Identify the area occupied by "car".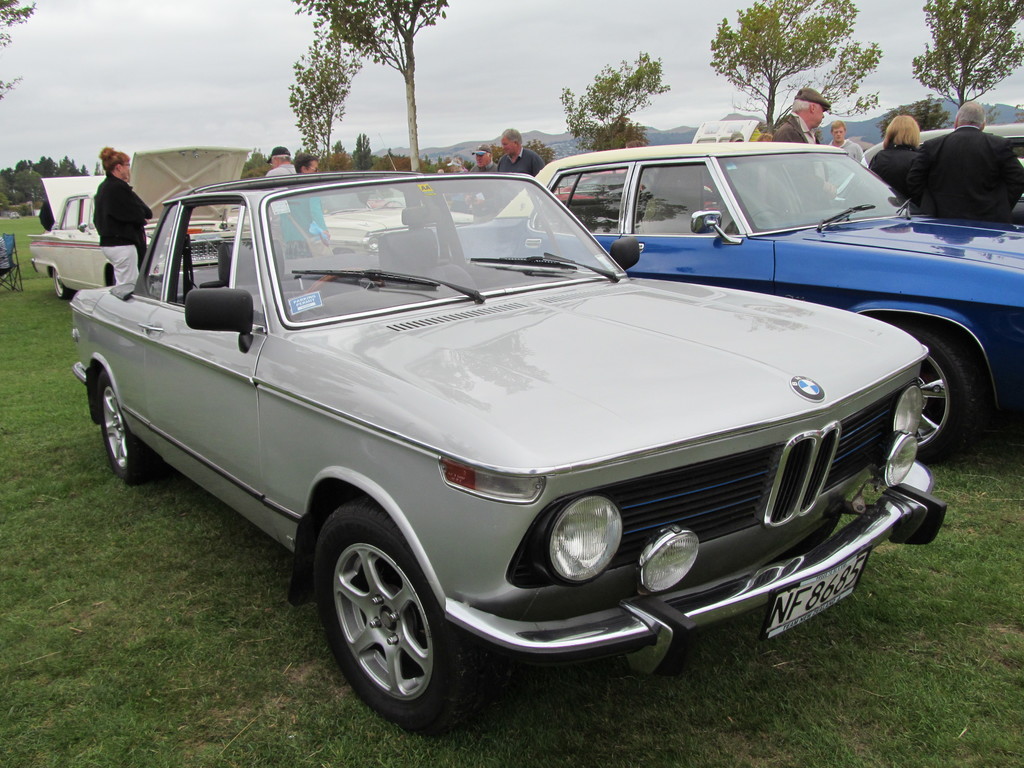
Area: [left=58, top=160, right=972, bottom=708].
